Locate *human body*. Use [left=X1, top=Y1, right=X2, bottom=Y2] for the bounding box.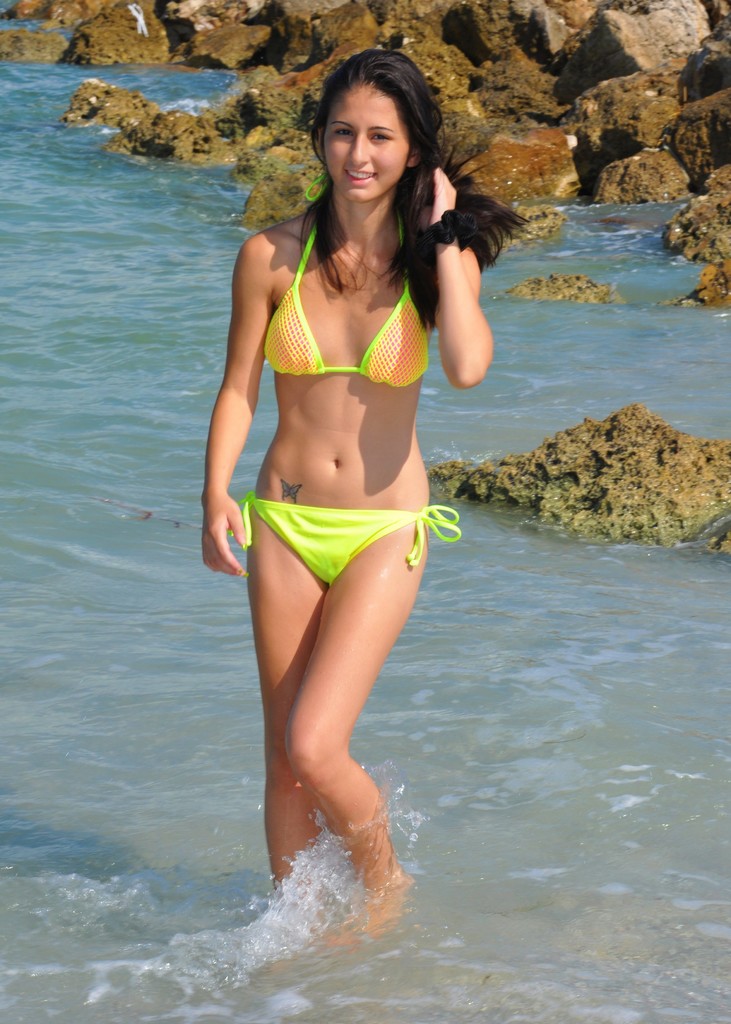
[left=200, top=49, right=526, bottom=949].
